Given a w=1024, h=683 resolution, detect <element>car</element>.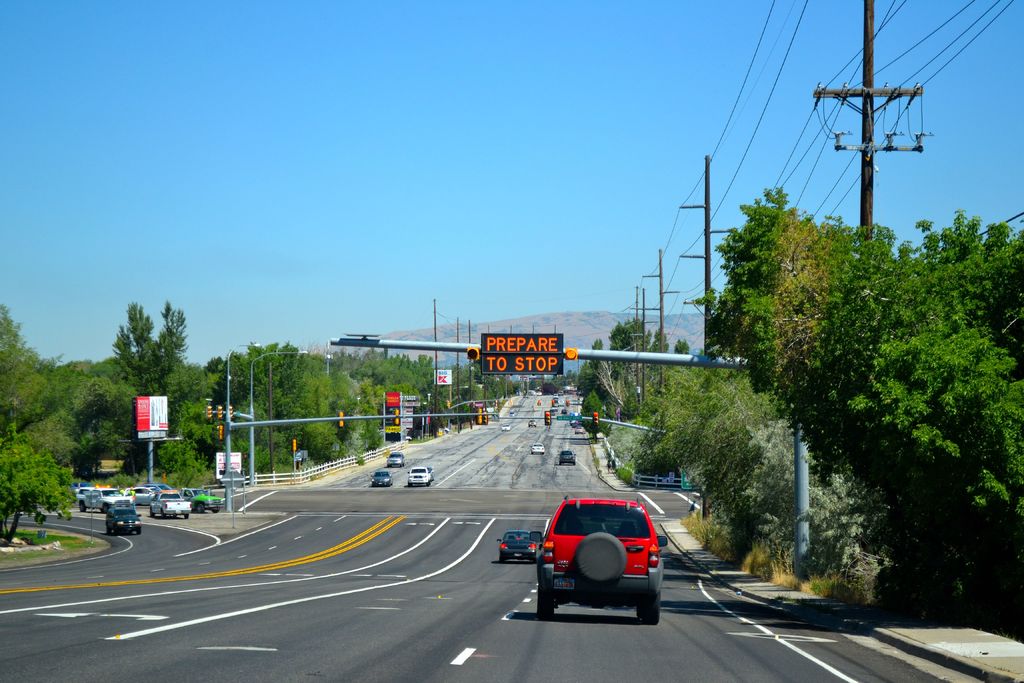
x1=557, y1=450, x2=576, y2=466.
